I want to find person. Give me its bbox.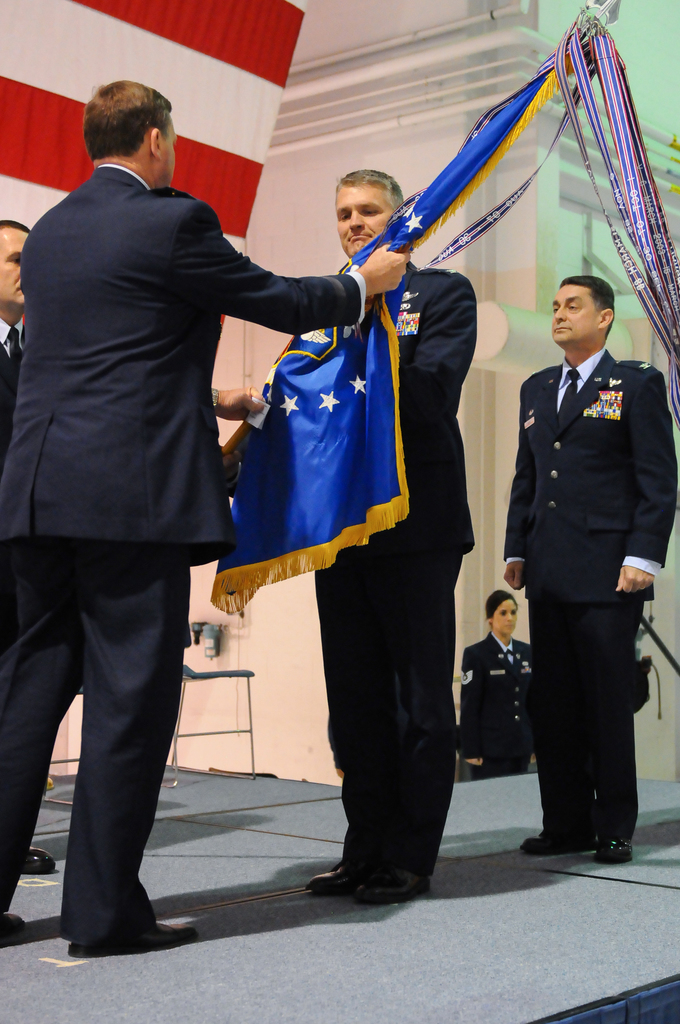
crop(314, 173, 471, 908).
